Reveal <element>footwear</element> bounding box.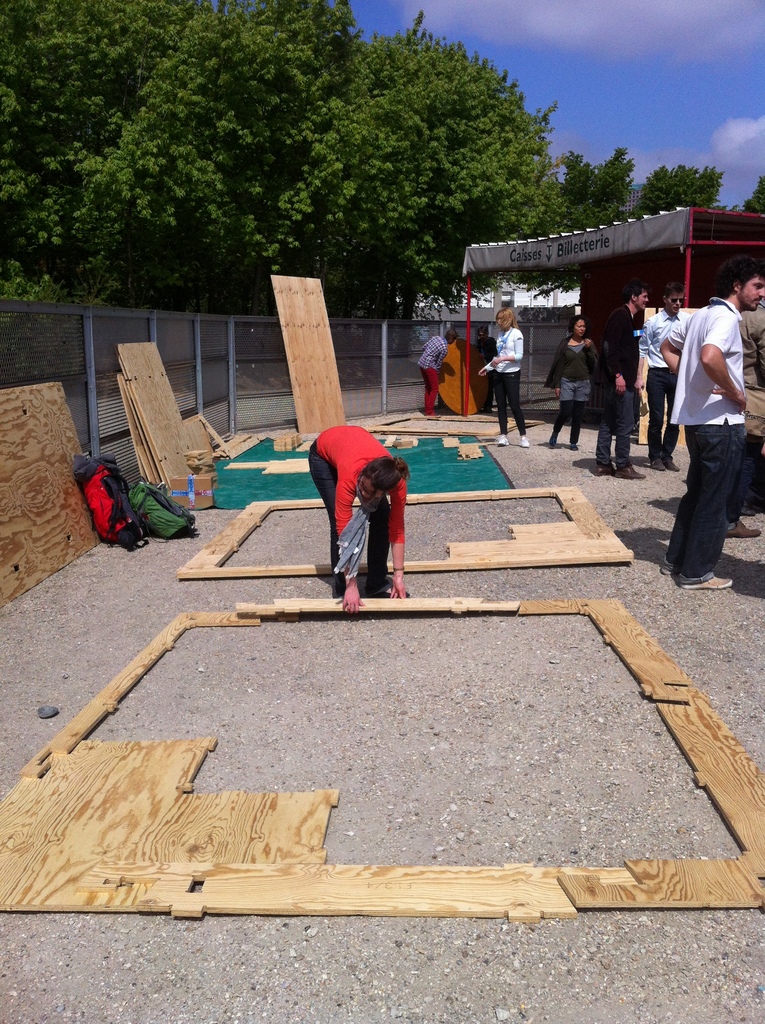
Revealed: select_region(661, 454, 684, 475).
